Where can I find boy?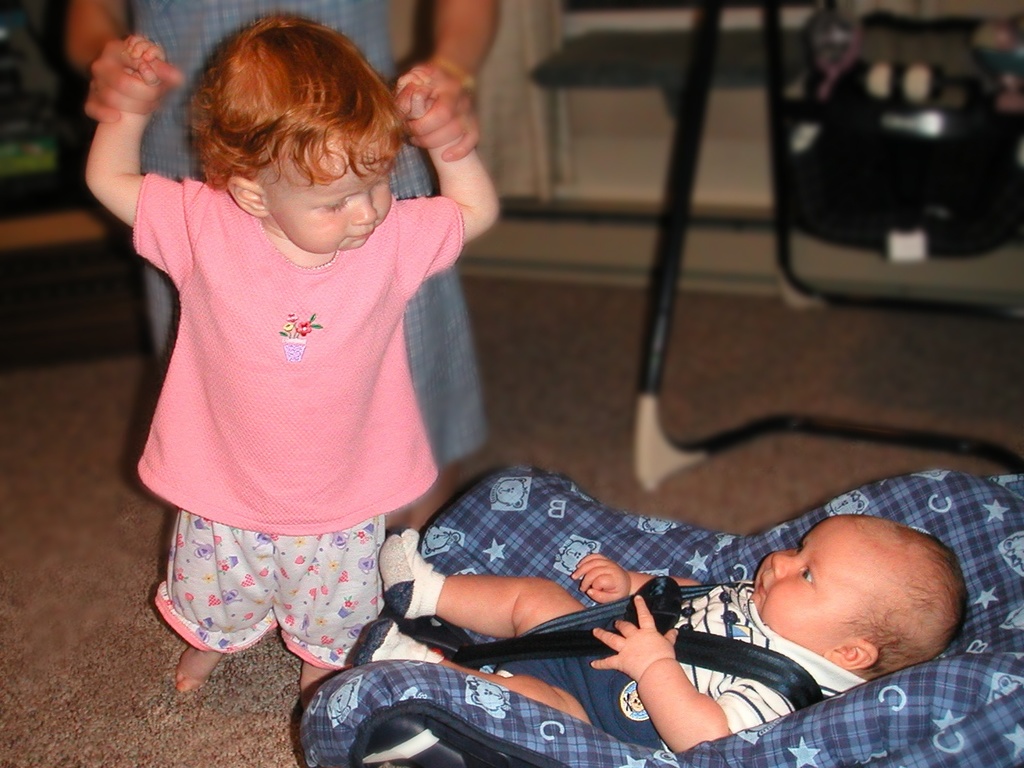
You can find it at (373, 514, 970, 755).
